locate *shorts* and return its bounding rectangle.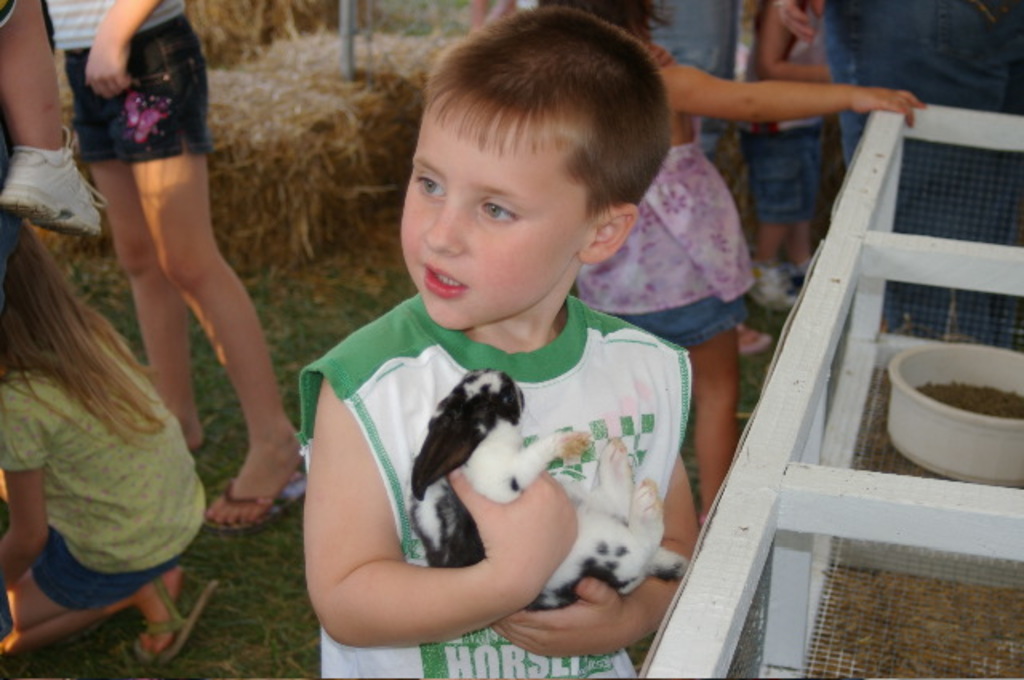
box=[35, 534, 178, 610].
